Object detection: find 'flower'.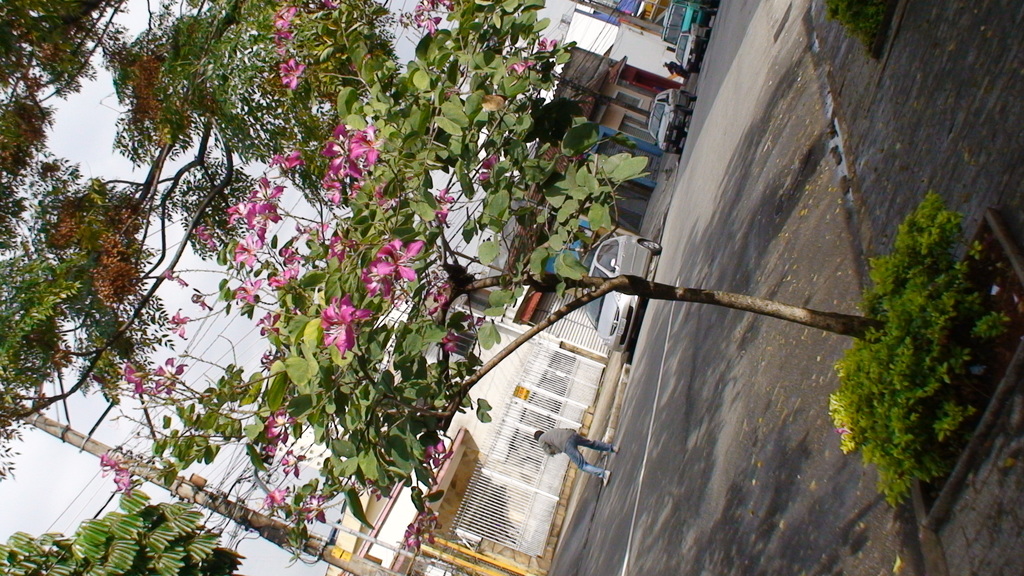
(x1=259, y1=486, x2=292, y2=510).
